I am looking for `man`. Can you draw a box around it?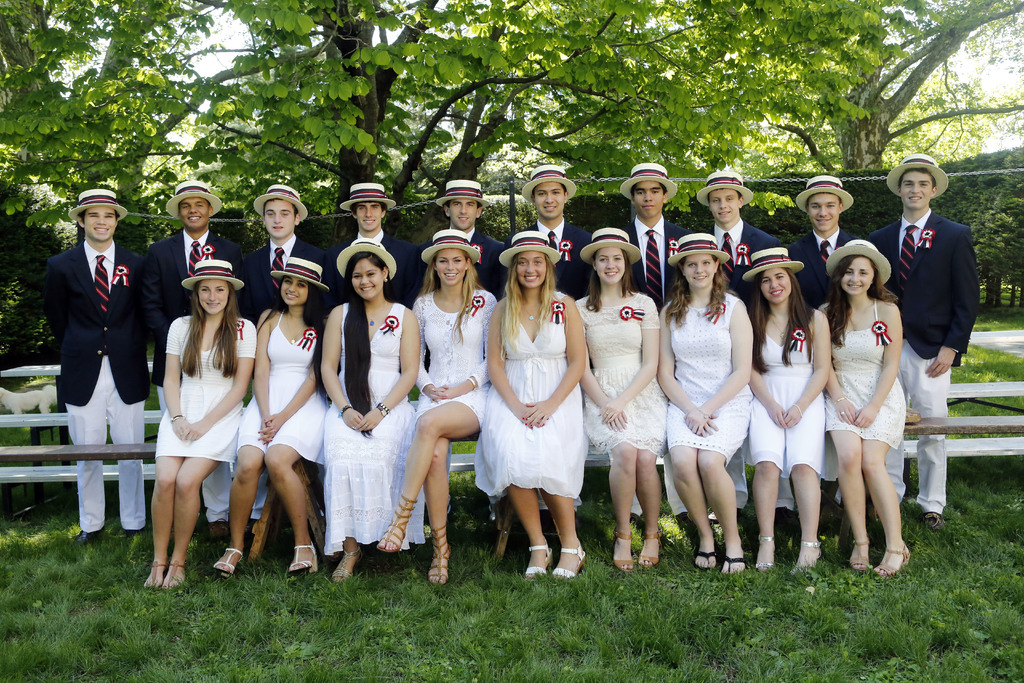
Sure, the bounding box is x1=33 y1=174 x2=152 y2=538.
